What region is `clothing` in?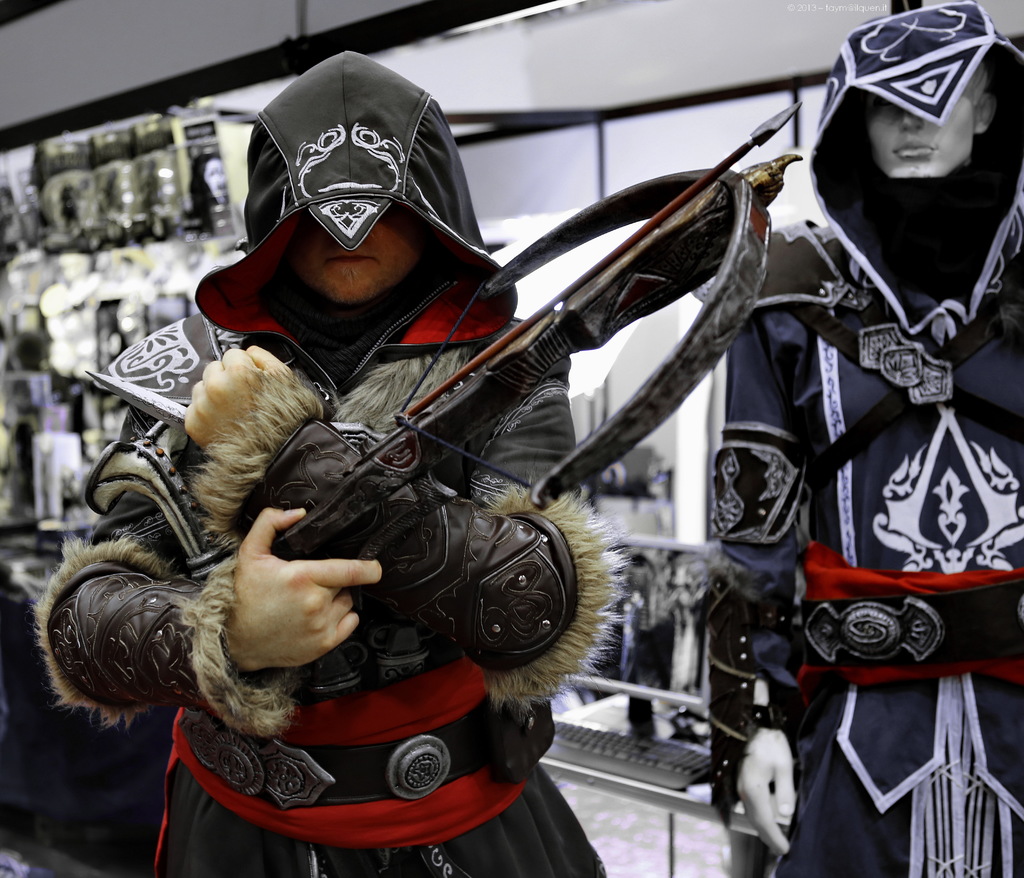
<bbox>721, 0, 1023, 877</bbox>.
